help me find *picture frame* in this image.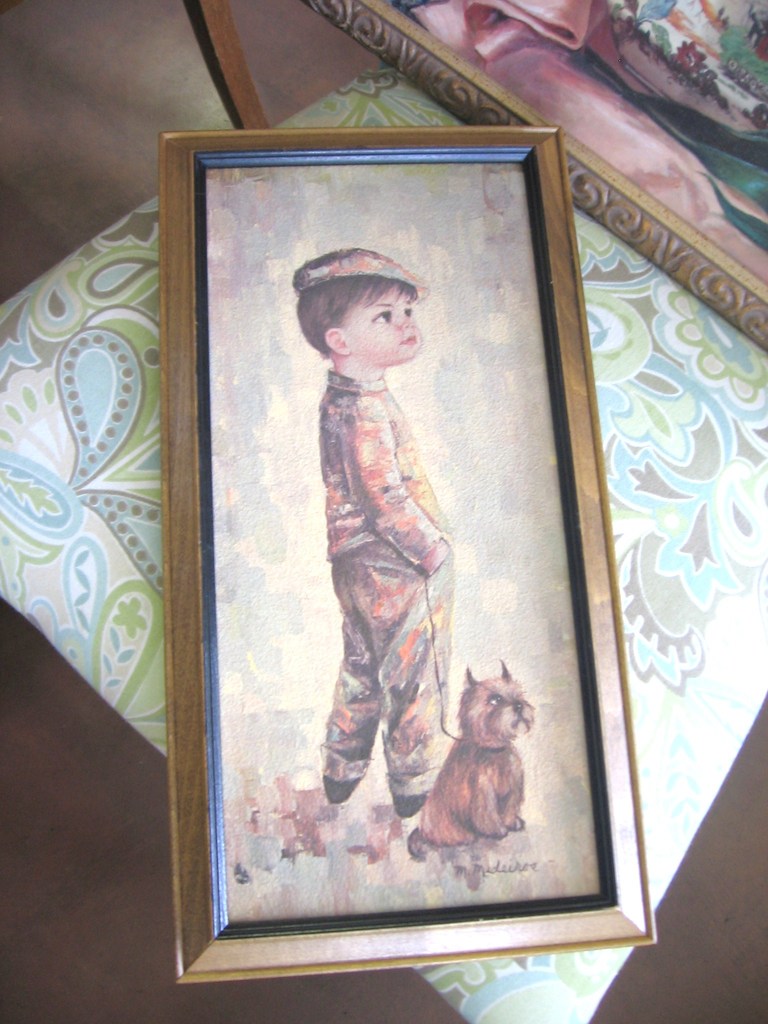
Found it: (298,0,767,349).
